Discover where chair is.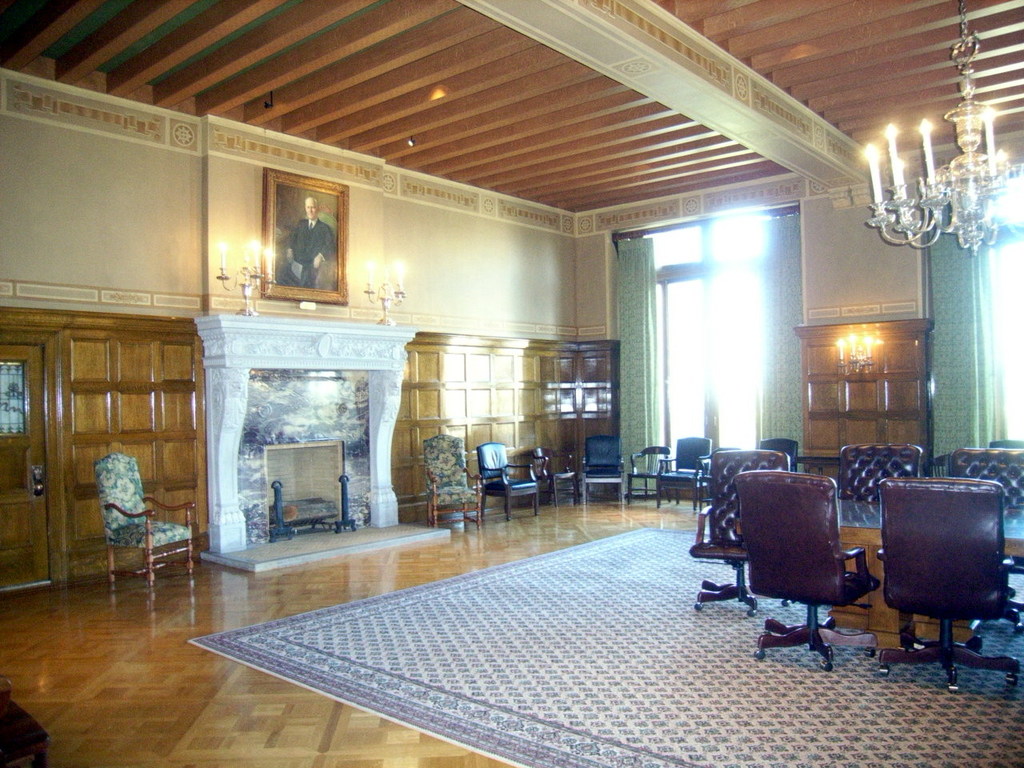
Discovered at [left=477, top=440, right=539, bottom=524].
